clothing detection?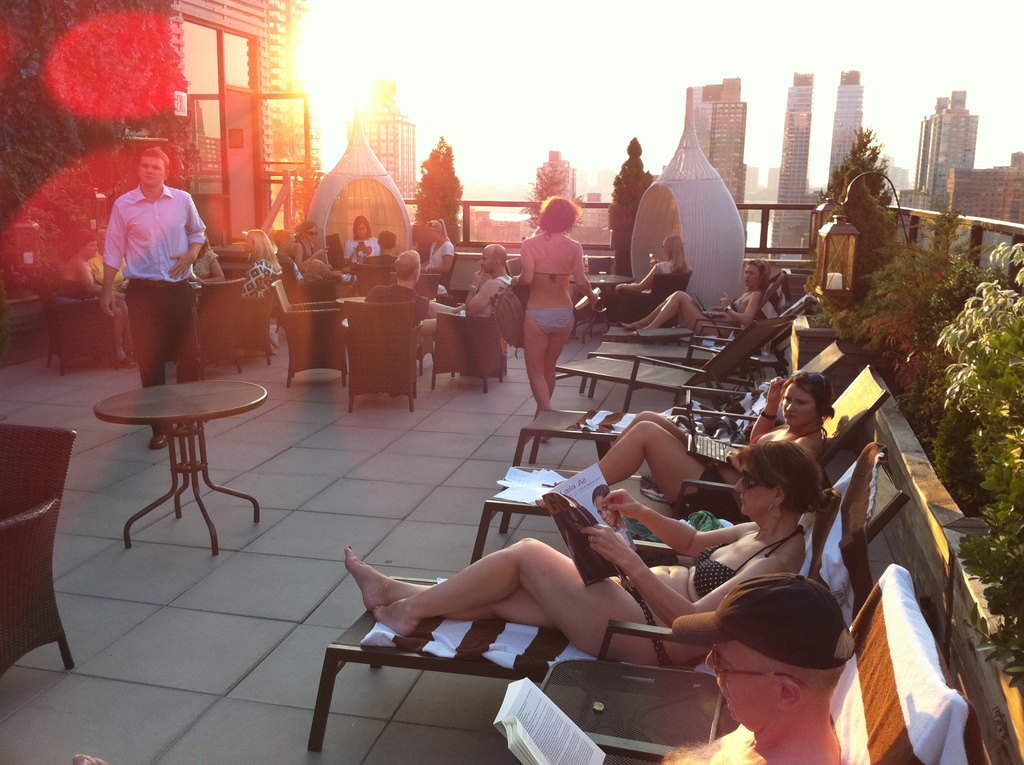
56:277:99:303
